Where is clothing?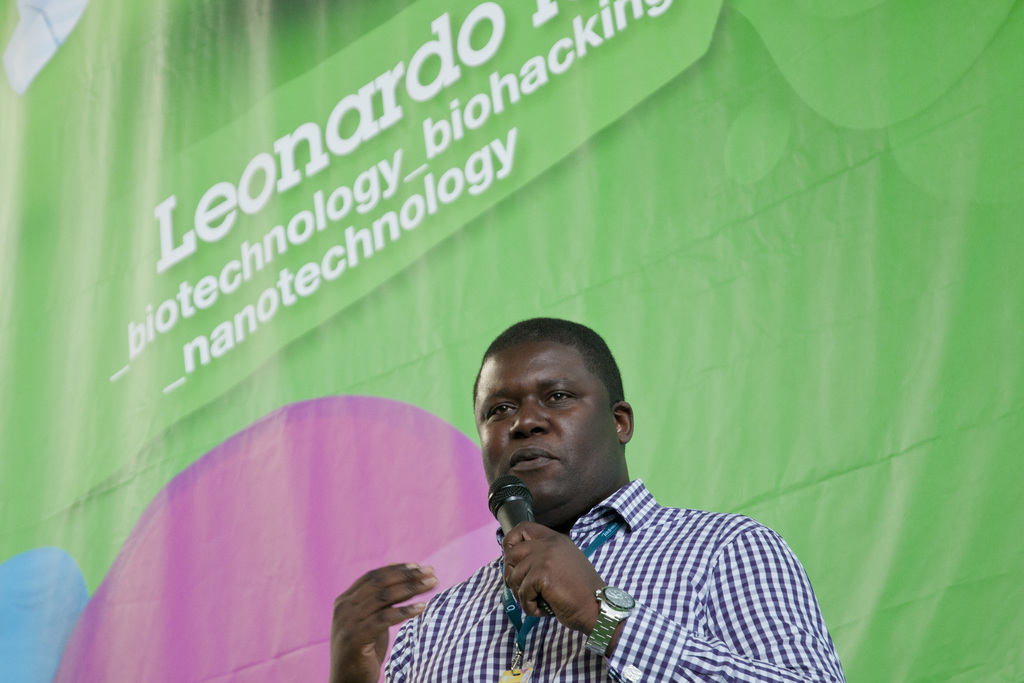
[402, 443, 837, 675].
